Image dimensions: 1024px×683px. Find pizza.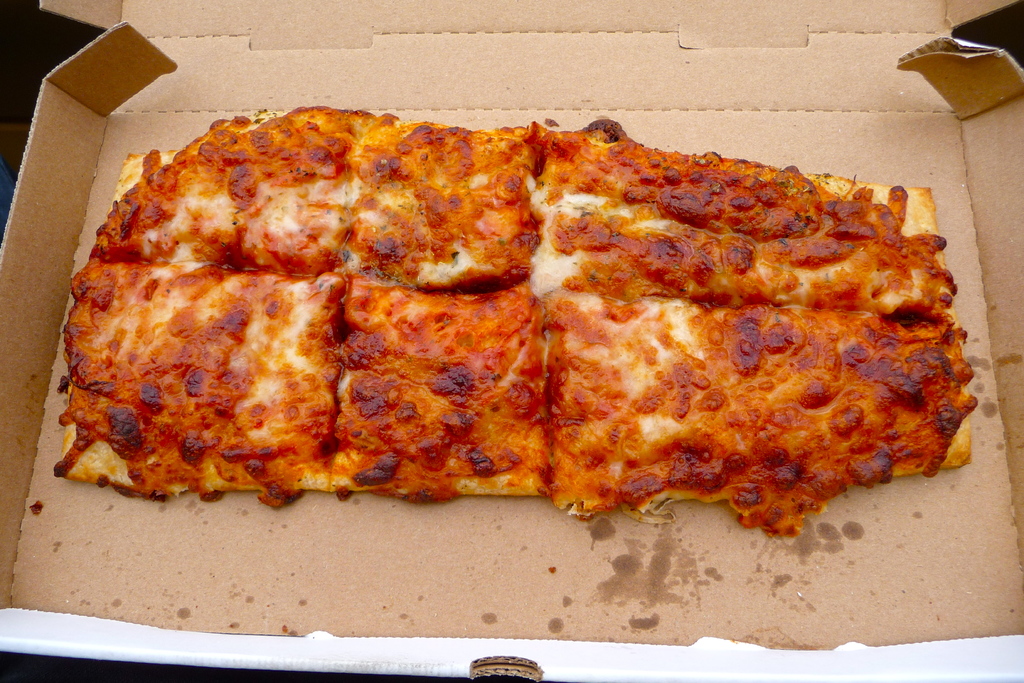
locate(55, 115, 1000, 548).
